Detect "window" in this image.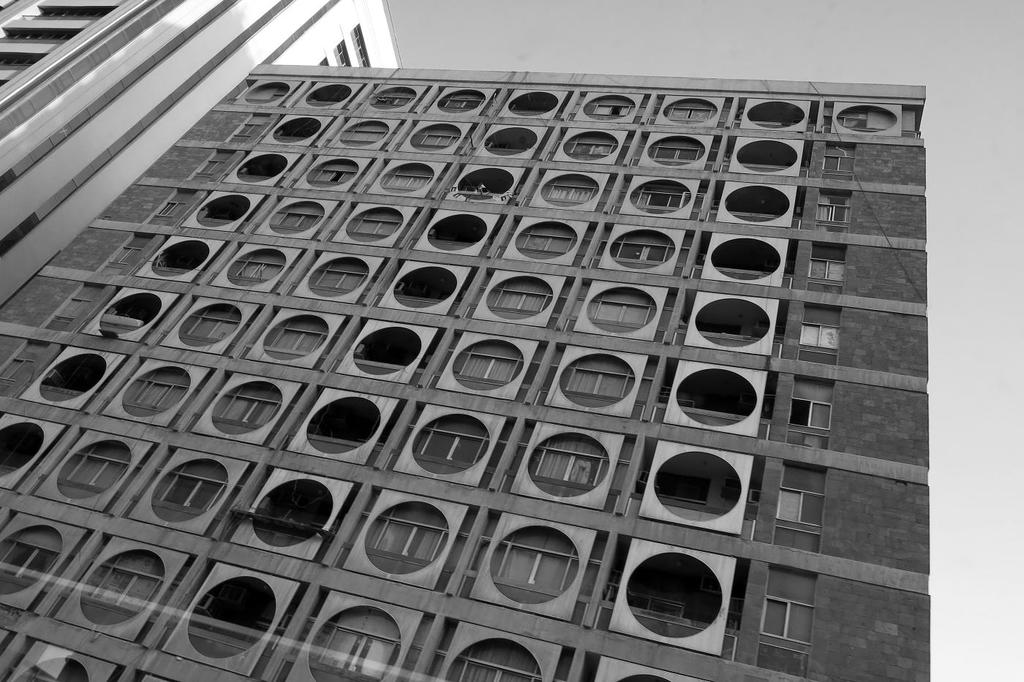
Detection: <box>227,258,290,282</box>.
